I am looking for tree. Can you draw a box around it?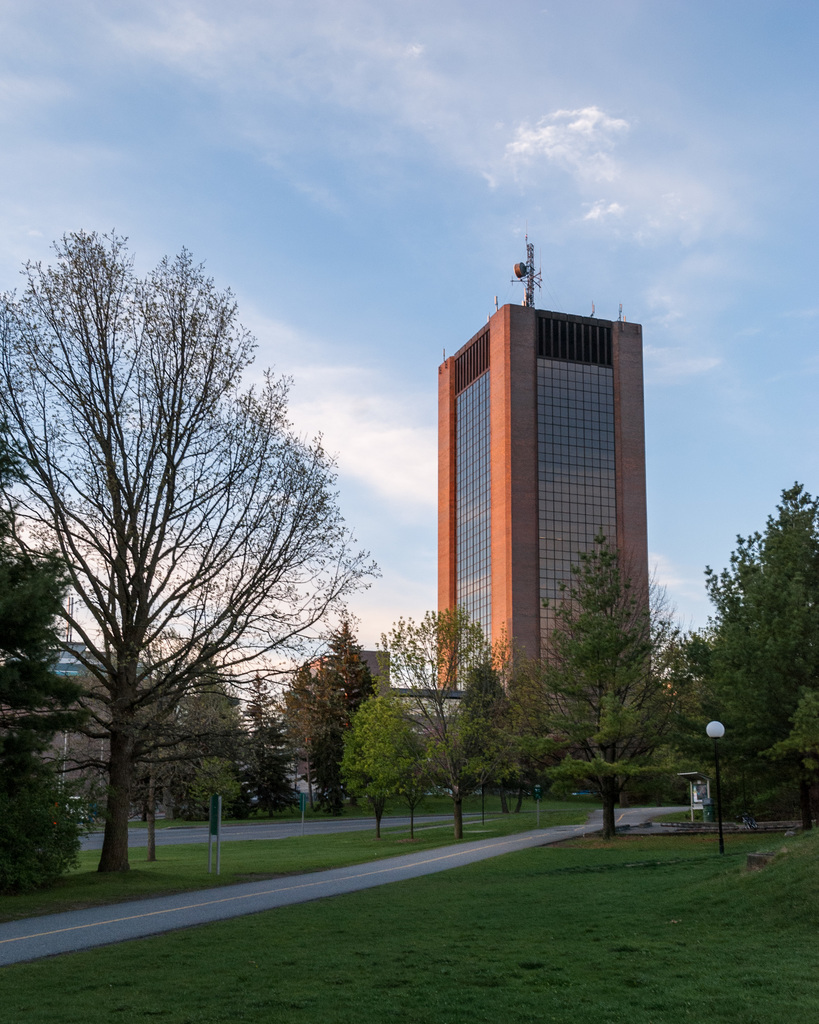
Sure, the bounding box is {"x1": 655, "y1": 637, "x2": 727, "y2": 826}.
